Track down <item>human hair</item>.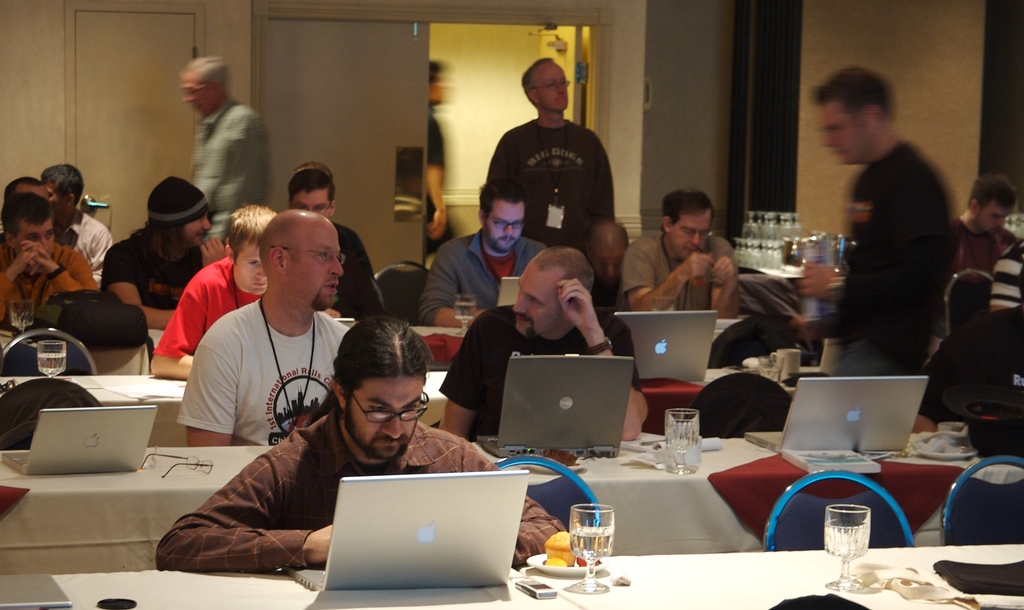
Tracked to (left=3, top=176, right=45, bottom=202).
